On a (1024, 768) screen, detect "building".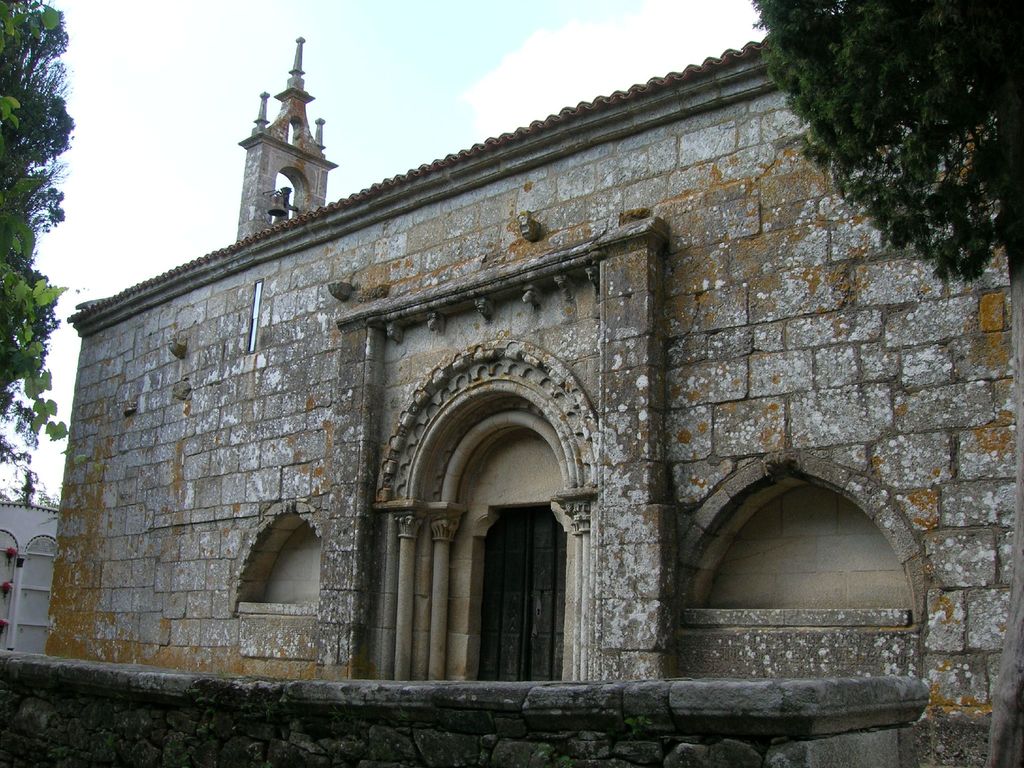
<region>0, 468, 58, 655</region>.
